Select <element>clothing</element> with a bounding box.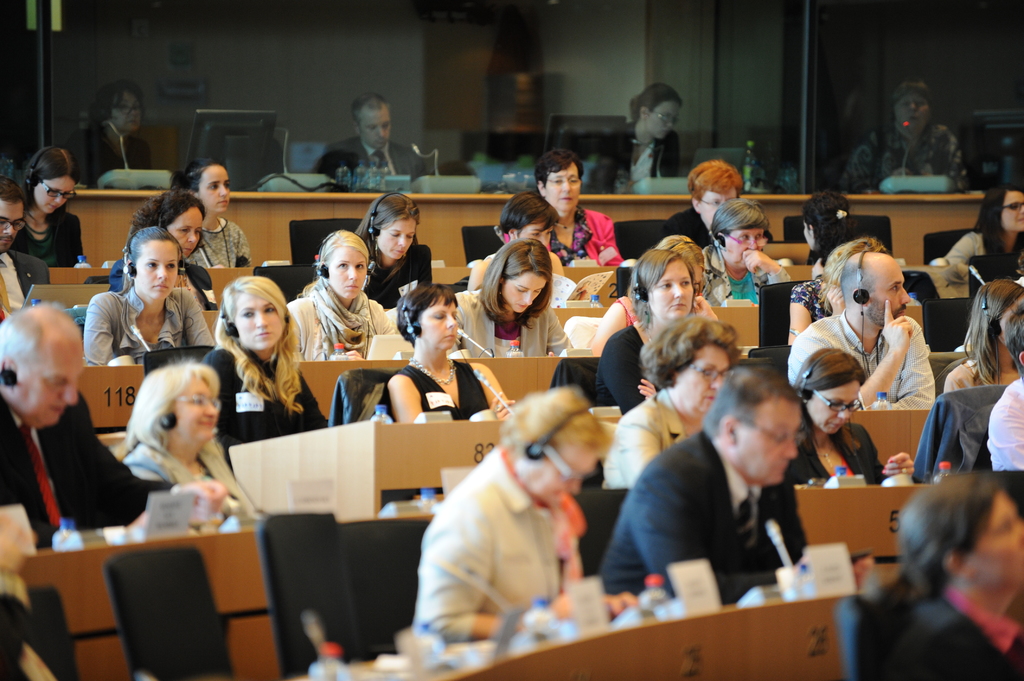
BBox(58, 112, 148, 191).
